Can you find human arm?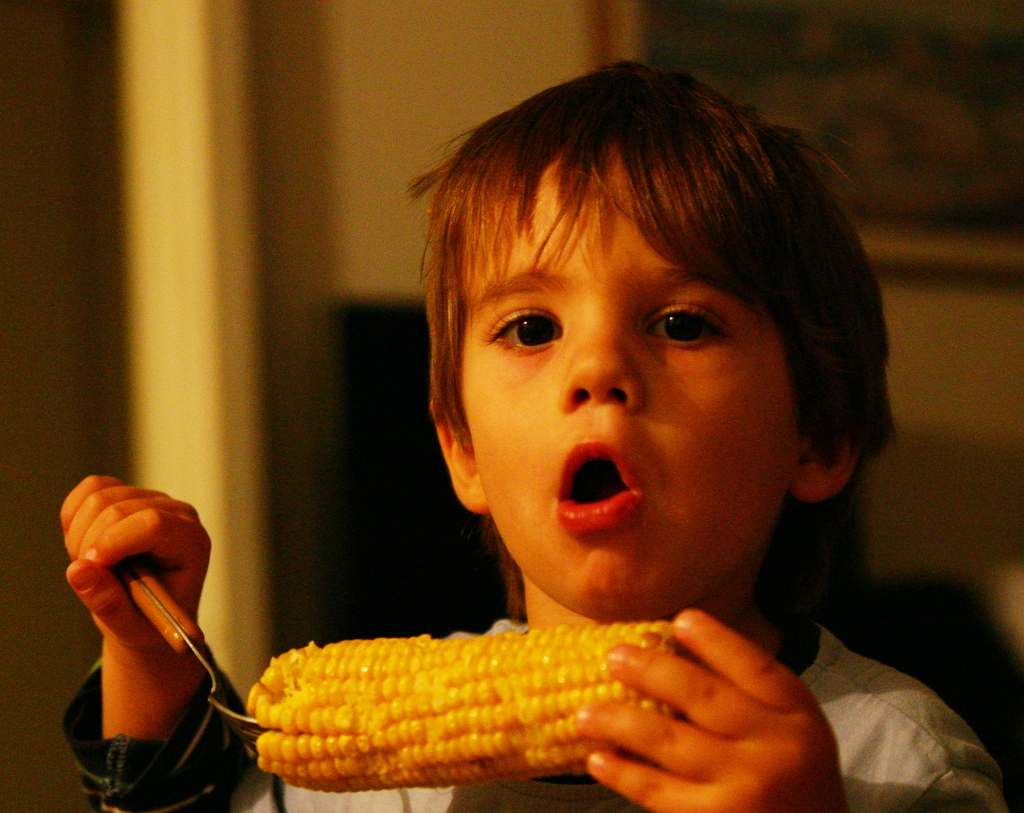
Yes, bounding box: box=[48, 454, 253, 812].
